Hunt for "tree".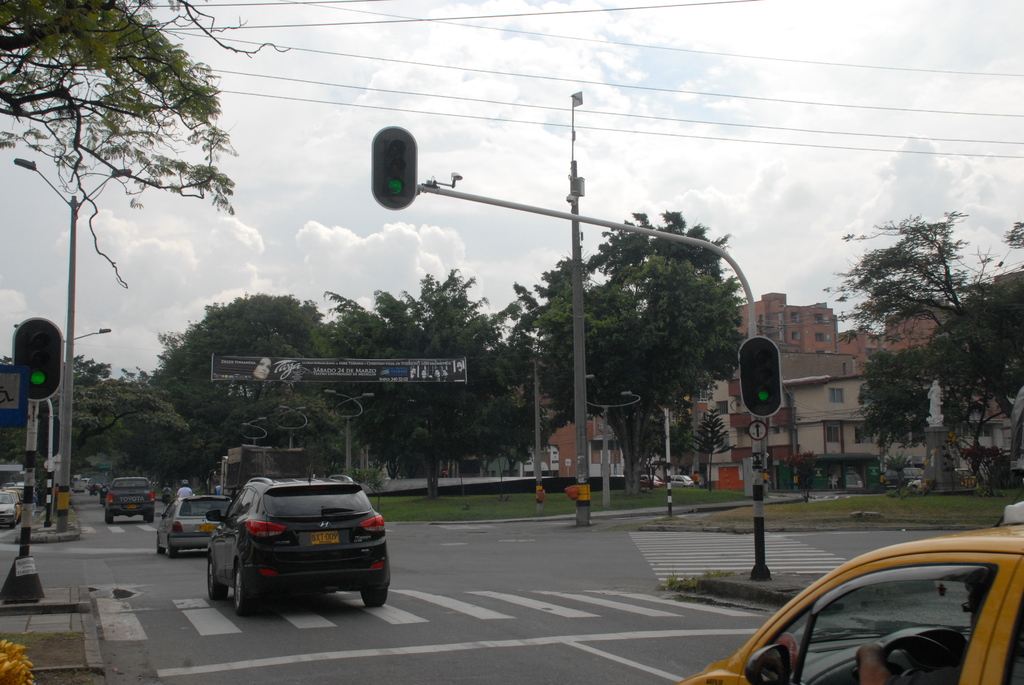
Hunted down at x1=531, y1=212, x2=744, y2=494.
